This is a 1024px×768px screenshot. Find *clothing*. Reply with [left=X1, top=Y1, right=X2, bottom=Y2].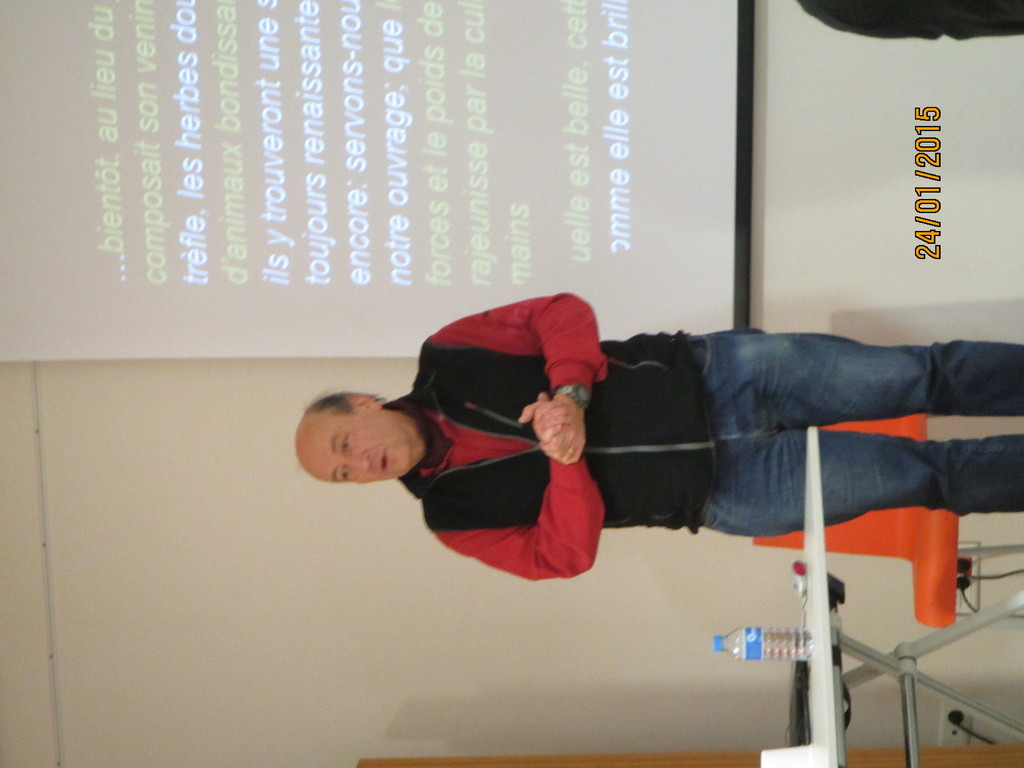
[left=797, top=0, right=1023, bottom=42].
